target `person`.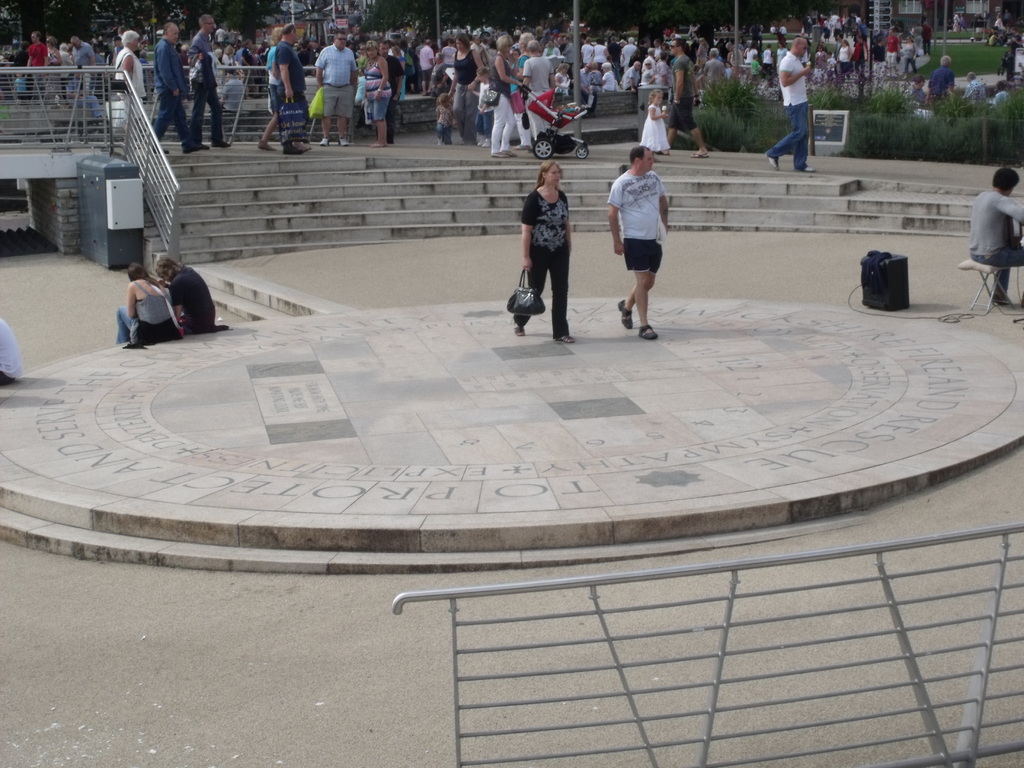
Target region: l=376, t=38, r=403, b=145.
